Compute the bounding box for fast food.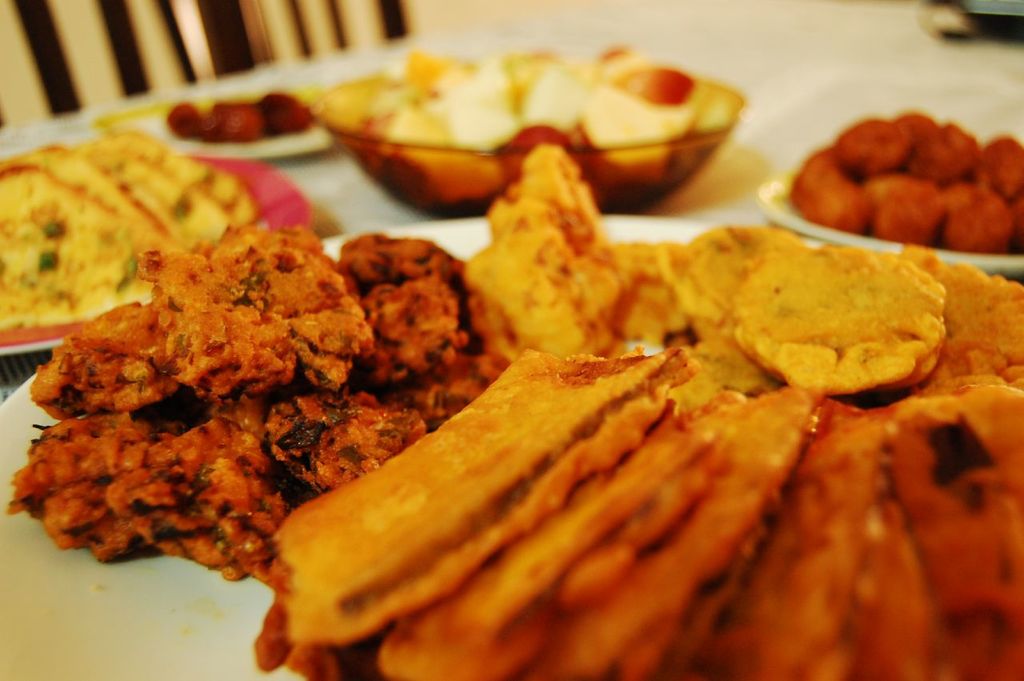
locate(0, 128, 257, 329).
